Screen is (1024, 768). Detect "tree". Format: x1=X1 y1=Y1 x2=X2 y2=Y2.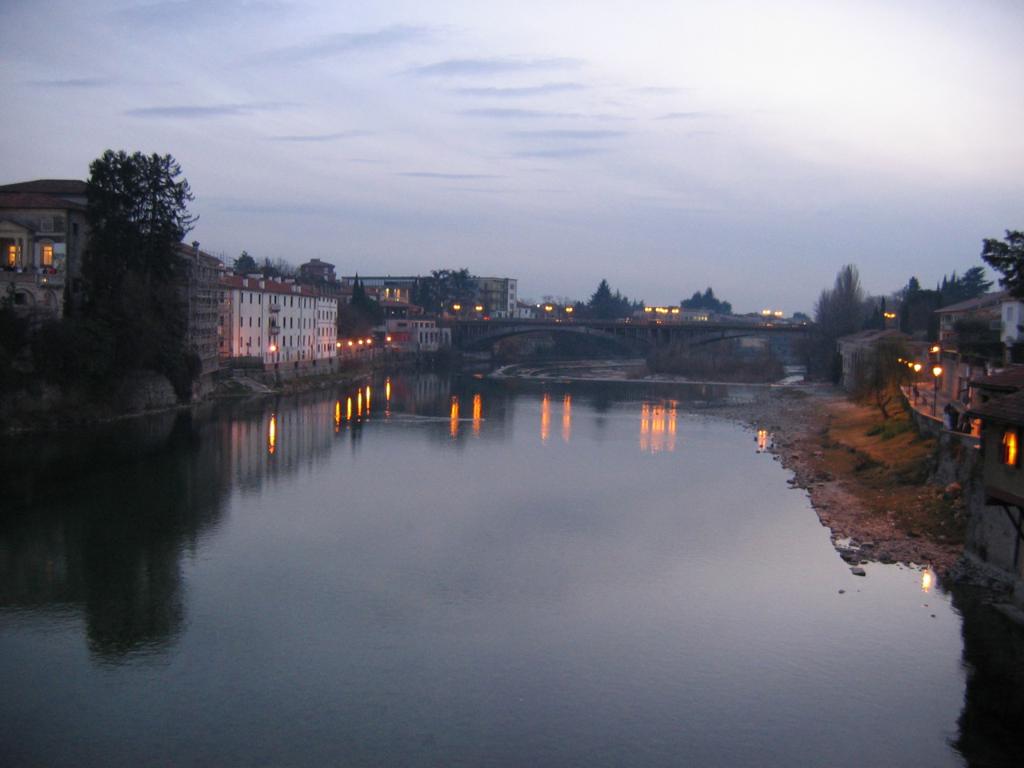
x1=226 y1=246 x2=258 y2=276.
